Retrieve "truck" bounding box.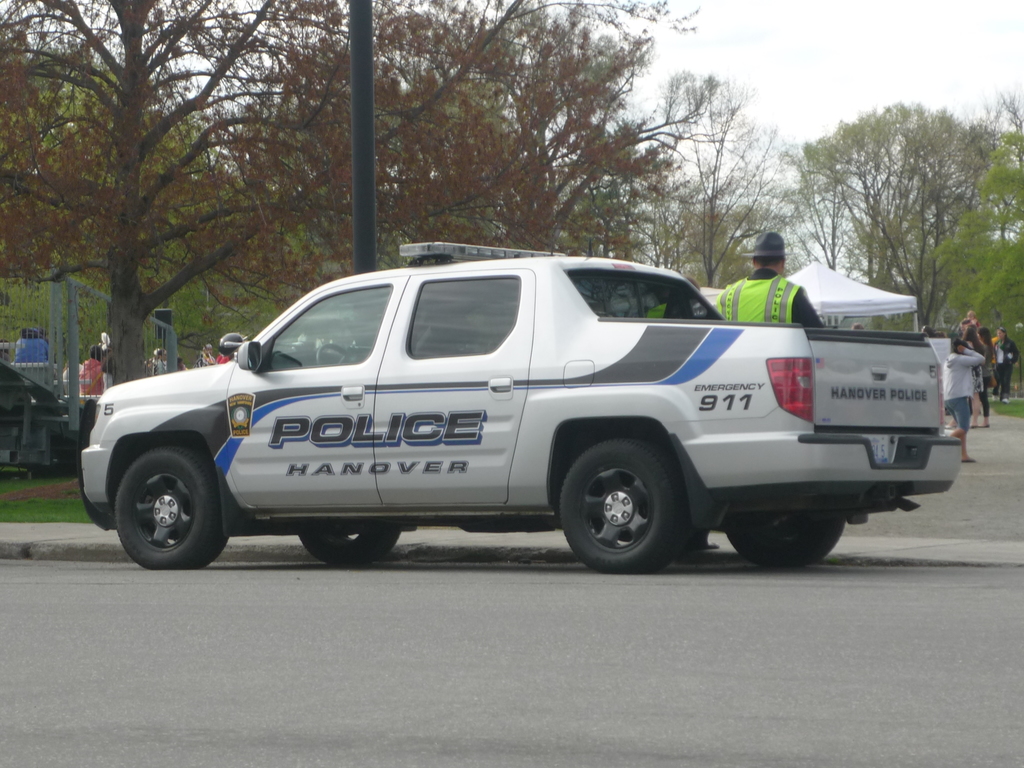
Bounding box: {"left": 68, "top": 236, "right": 965, "bottom": 573}.
